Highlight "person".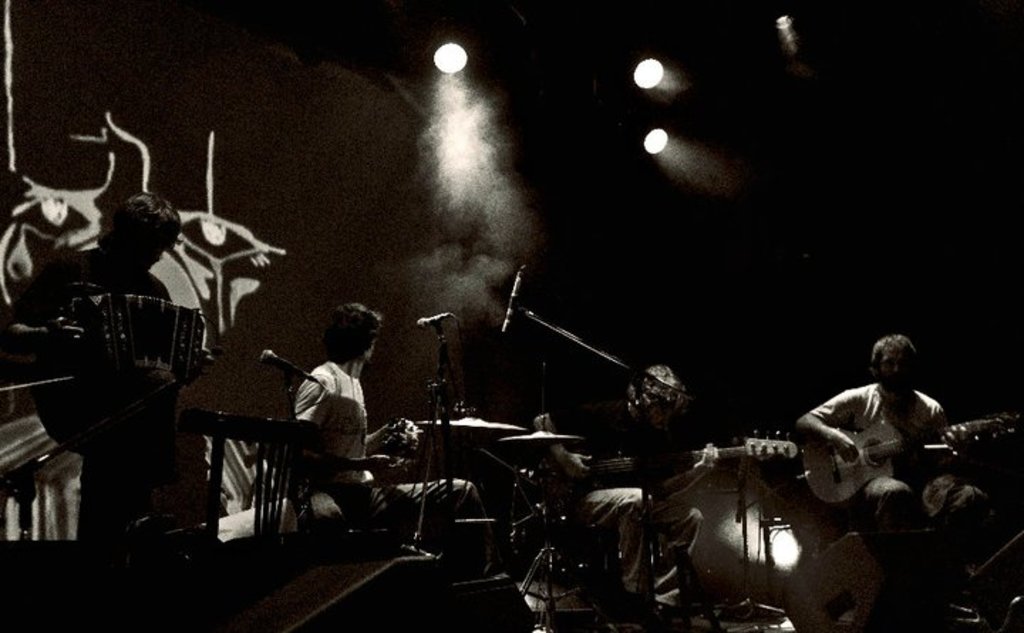
Highlighted region: [538, 361, 718, 632].
